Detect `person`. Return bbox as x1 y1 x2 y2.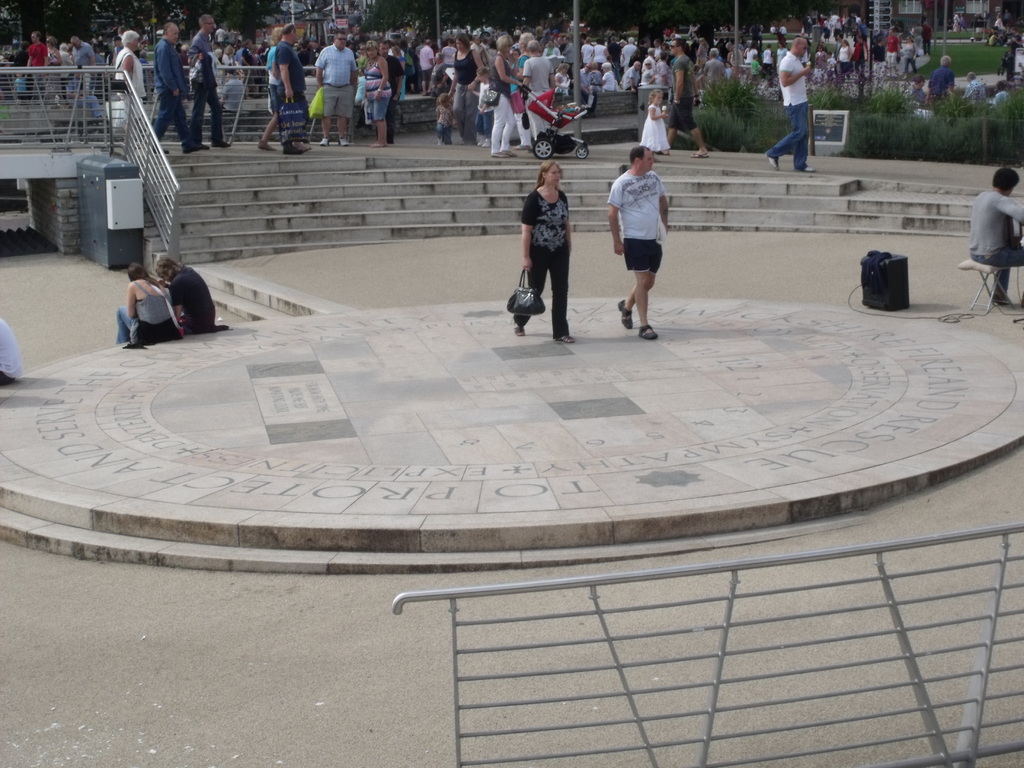
150 254 227 333.
